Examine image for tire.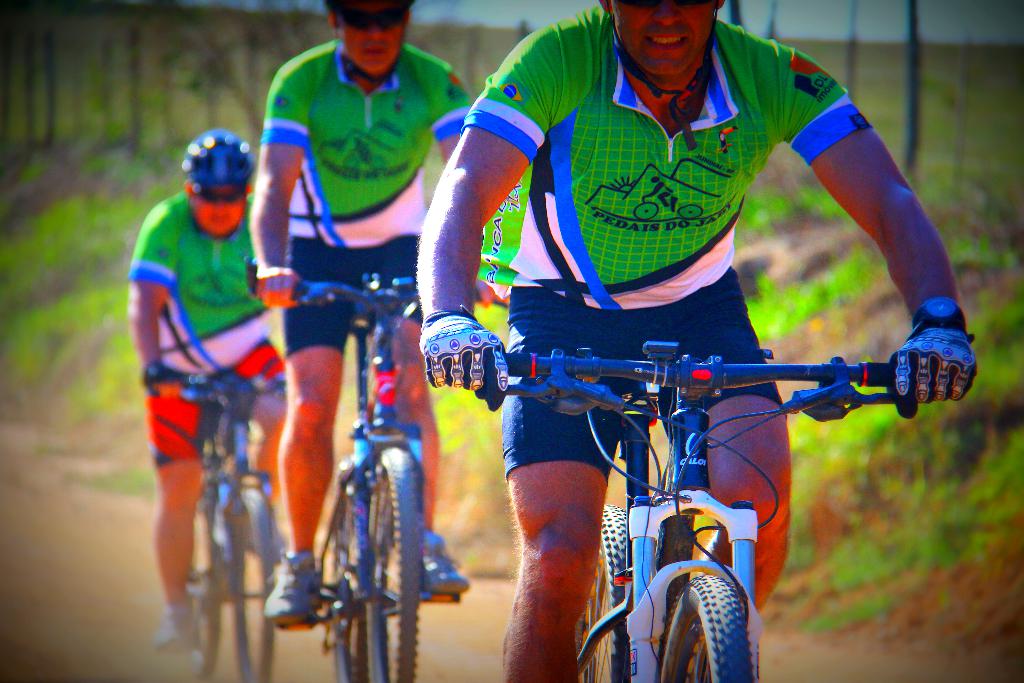
Examination result: pyautogui.locateOnScreen(189, 496, 224, 679).
